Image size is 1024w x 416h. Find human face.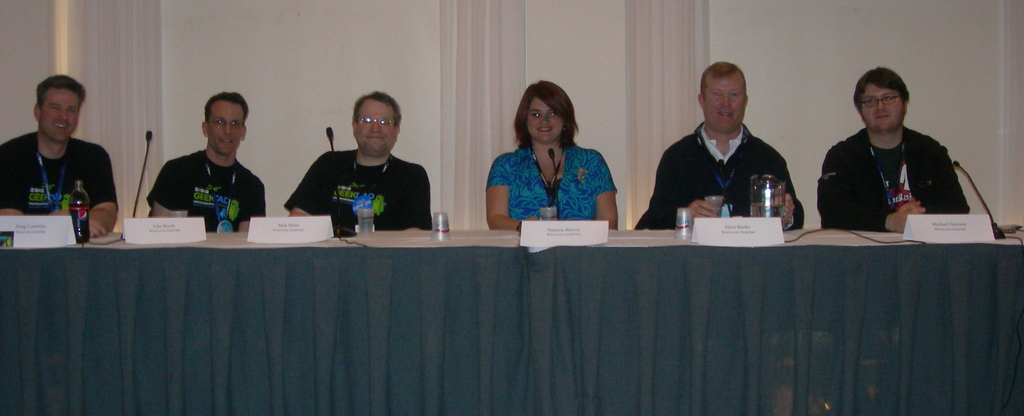
rect(354, 103, 397, 158).
